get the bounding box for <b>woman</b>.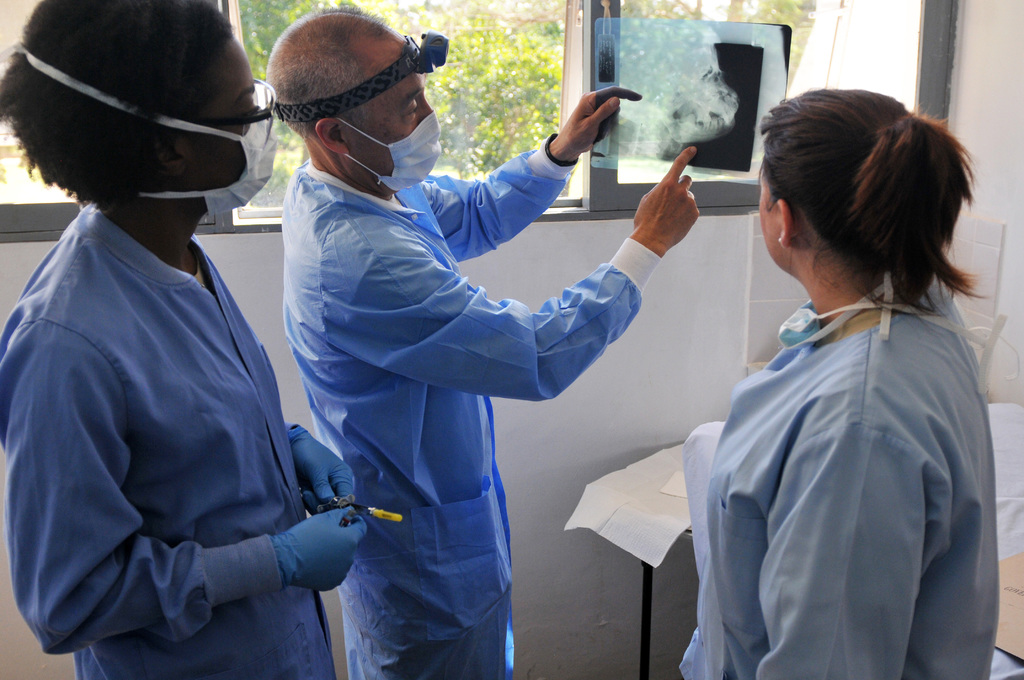
select_region(677, 90, 1005, 679).
